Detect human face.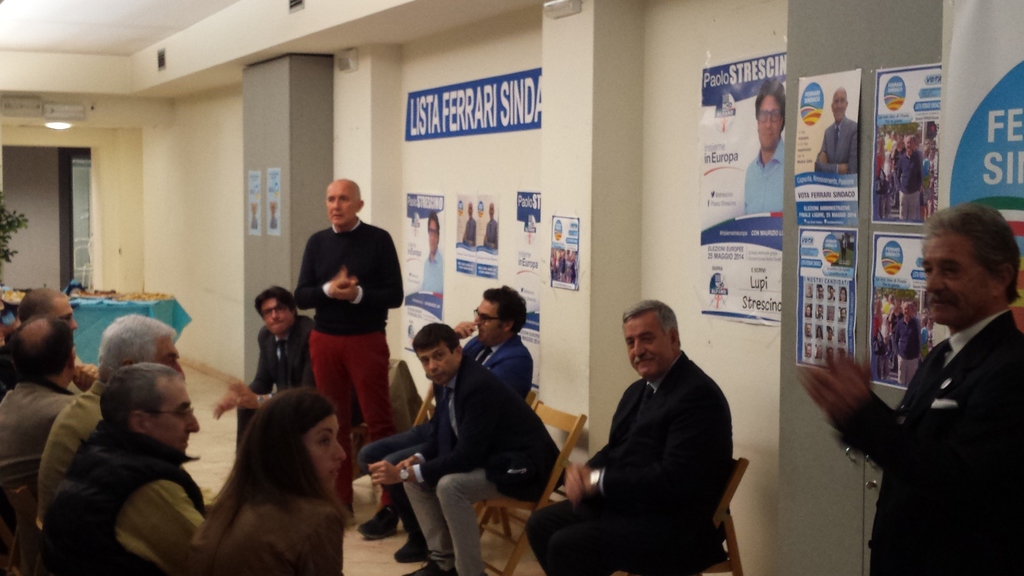
Detected at bbox=[623, 308, 673, 377].
